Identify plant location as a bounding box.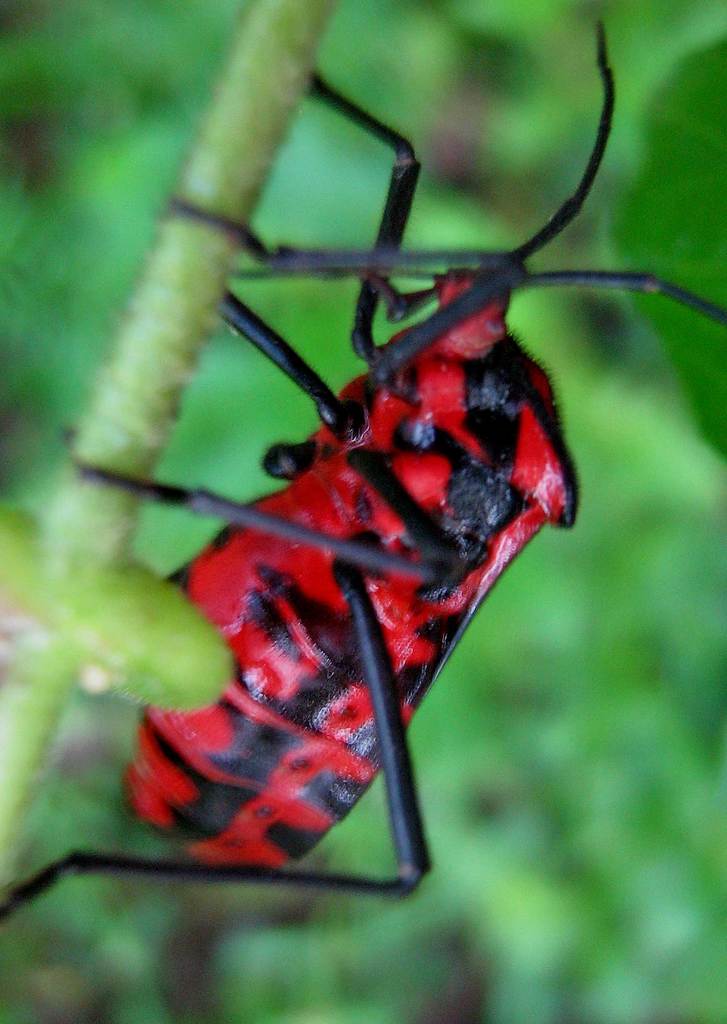
l=0, t=0, r=377, b=1022.
